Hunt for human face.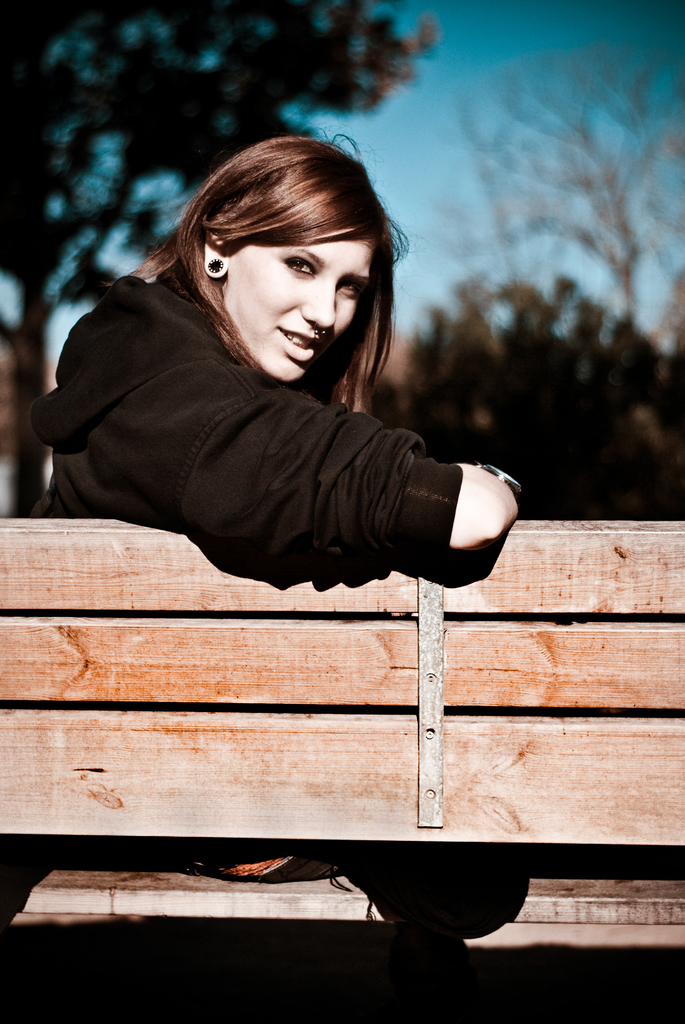
Hunted down at l=223, t=228, r=370, b=382.
